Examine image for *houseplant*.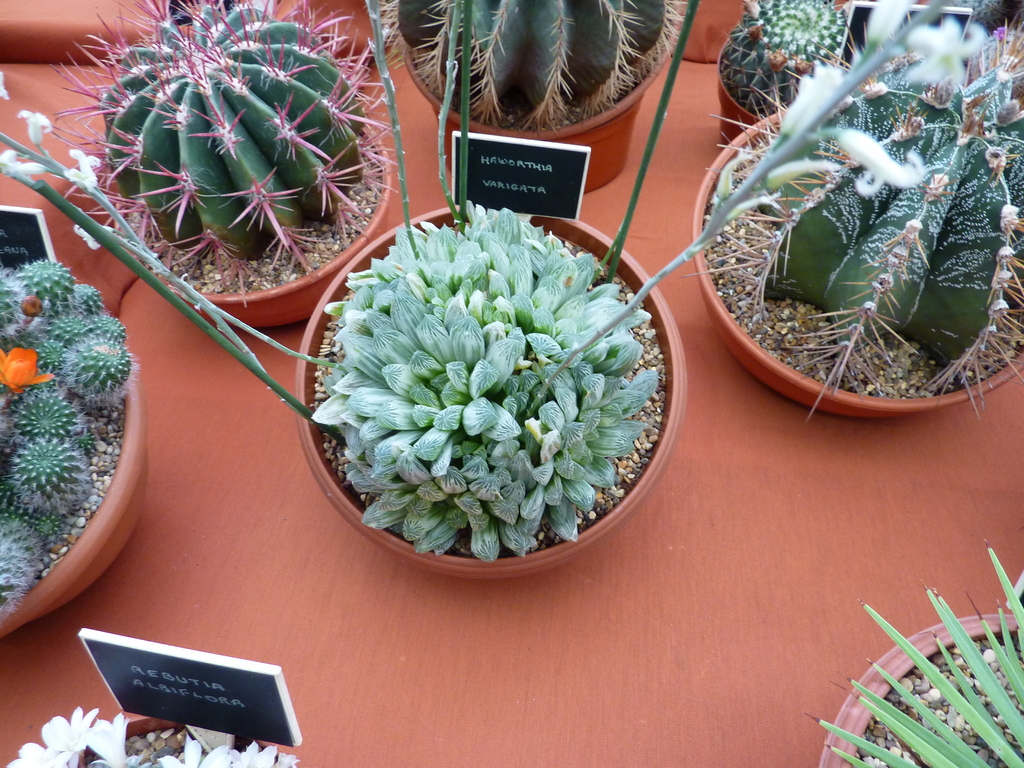
Examination result: pyautogui.locateOnScreen(646, 20, 1023, 421).
